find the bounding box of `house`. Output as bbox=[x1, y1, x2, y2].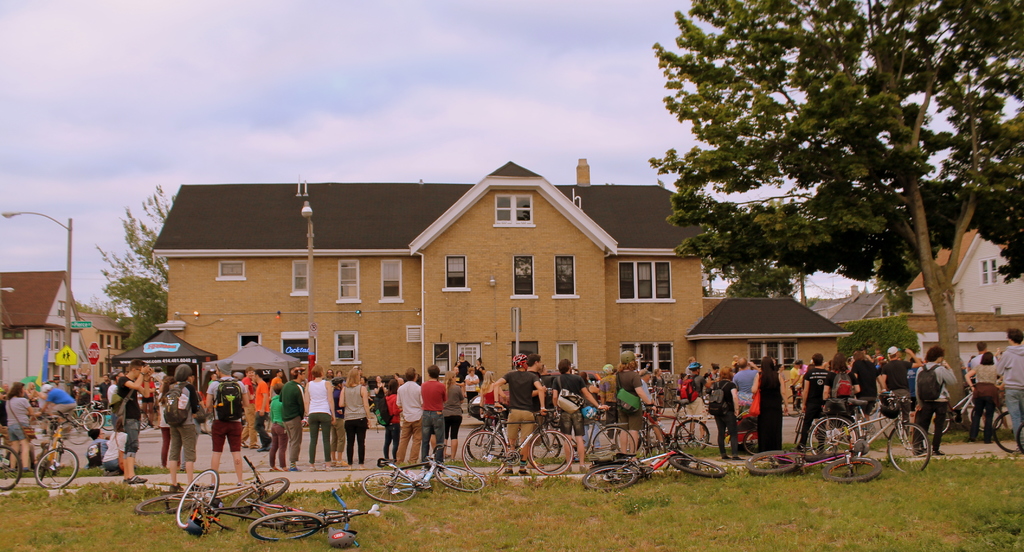
bbox=[74, 306, 128, 391].
